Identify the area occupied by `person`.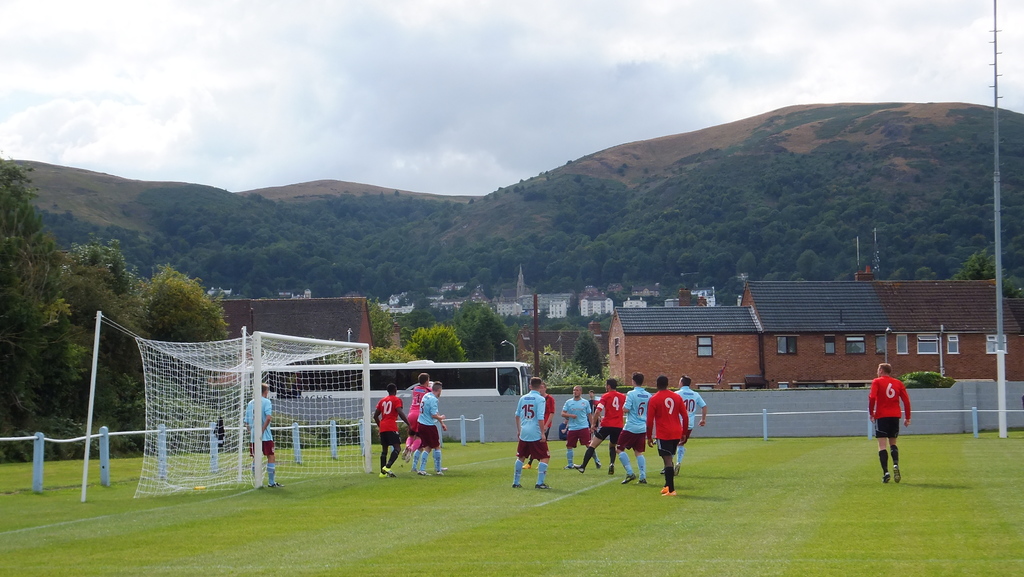
Area: x1=646 y1=375 x2=691 y2=498.
